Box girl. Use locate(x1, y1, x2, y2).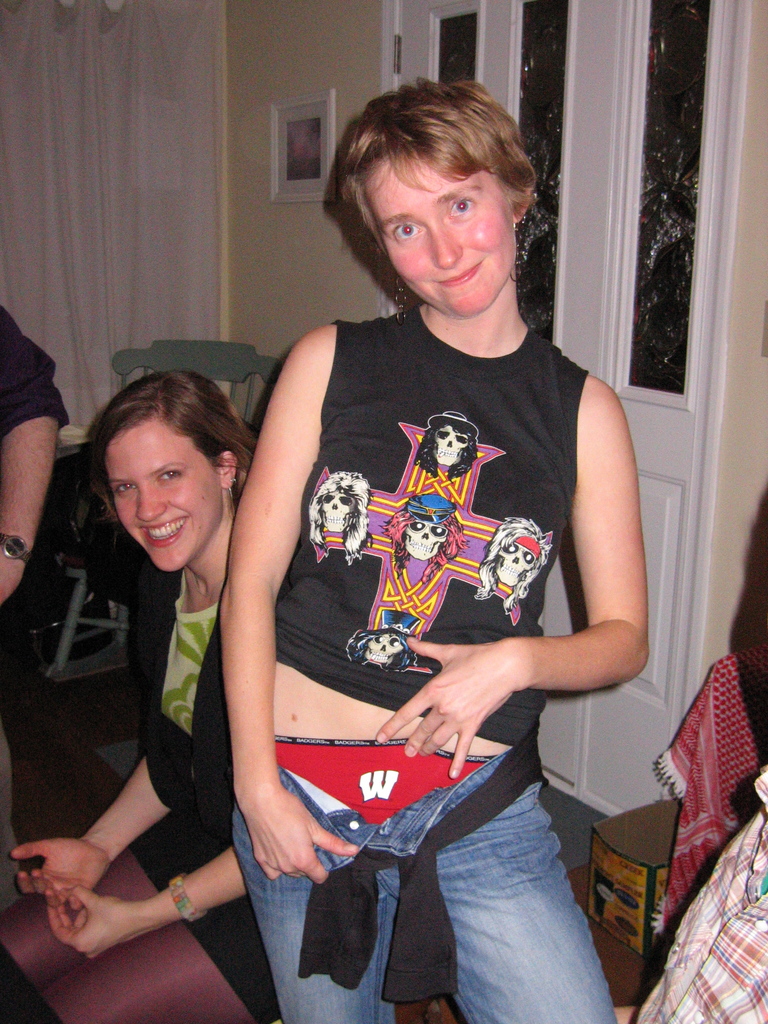
locate(4, 379, 271, 1023).
